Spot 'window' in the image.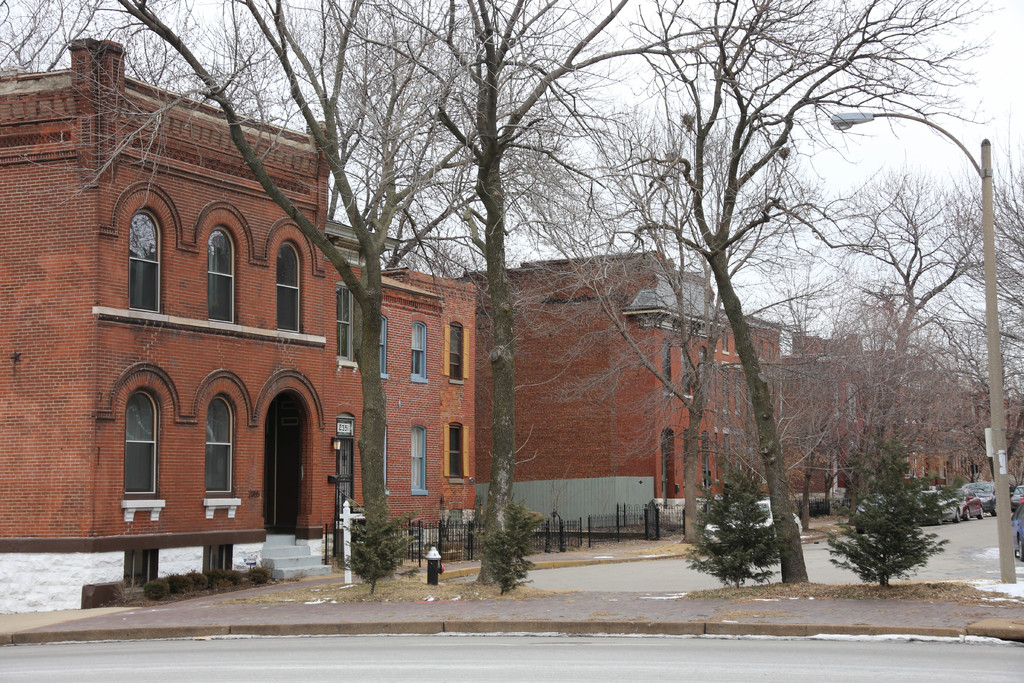
'window' found at locate(204, 227, 235, 321).
